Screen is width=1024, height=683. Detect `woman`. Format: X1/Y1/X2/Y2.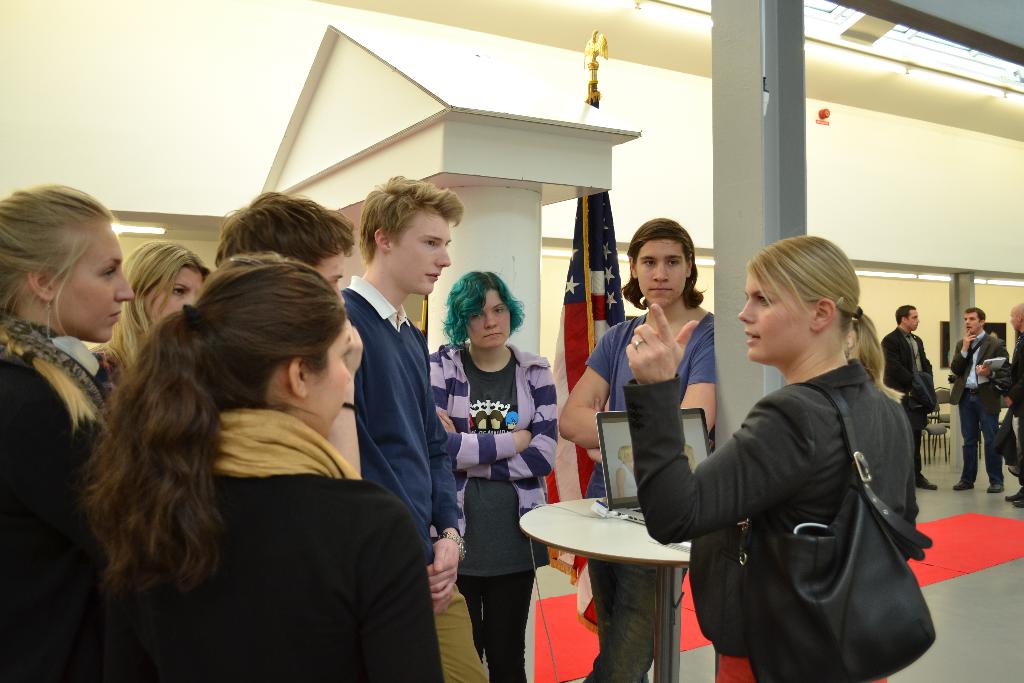
431/274/570/682.
